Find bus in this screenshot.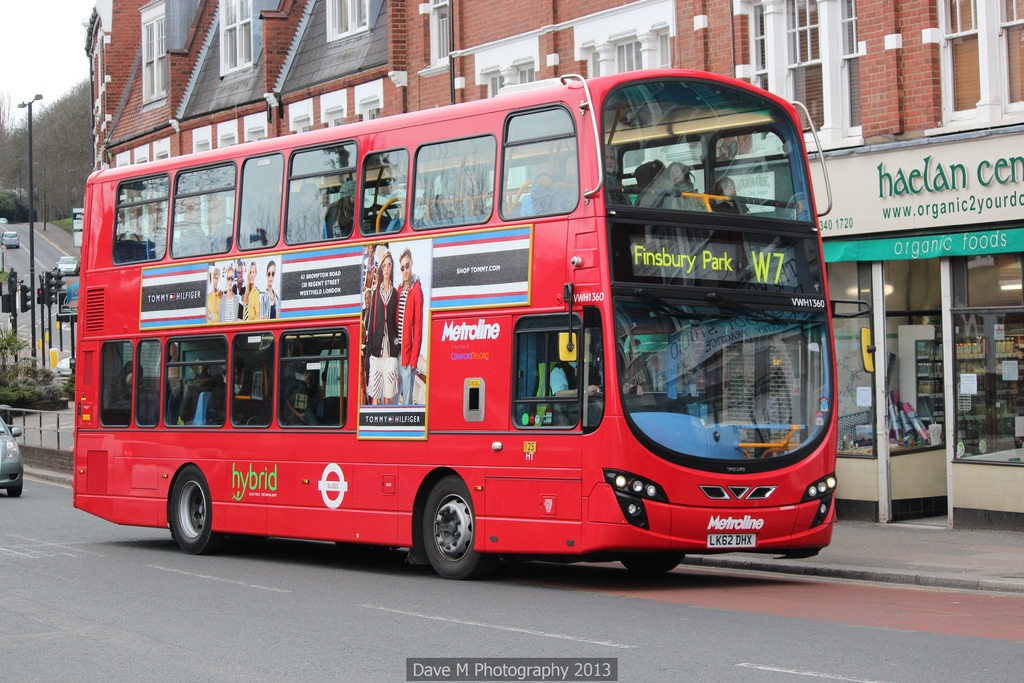
The bounding box for bus is 69/65/879/582.
